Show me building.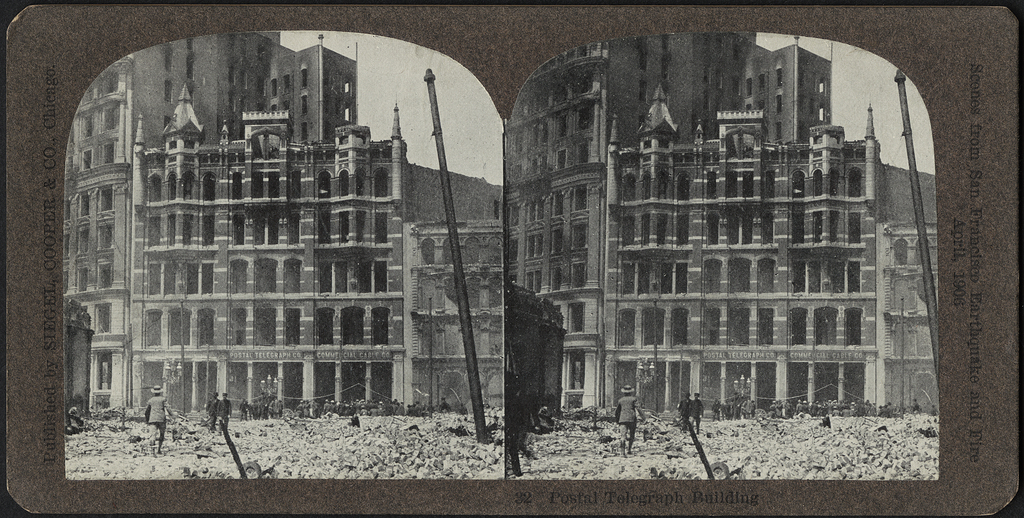
building is here: (55, 22, 510, 421).
